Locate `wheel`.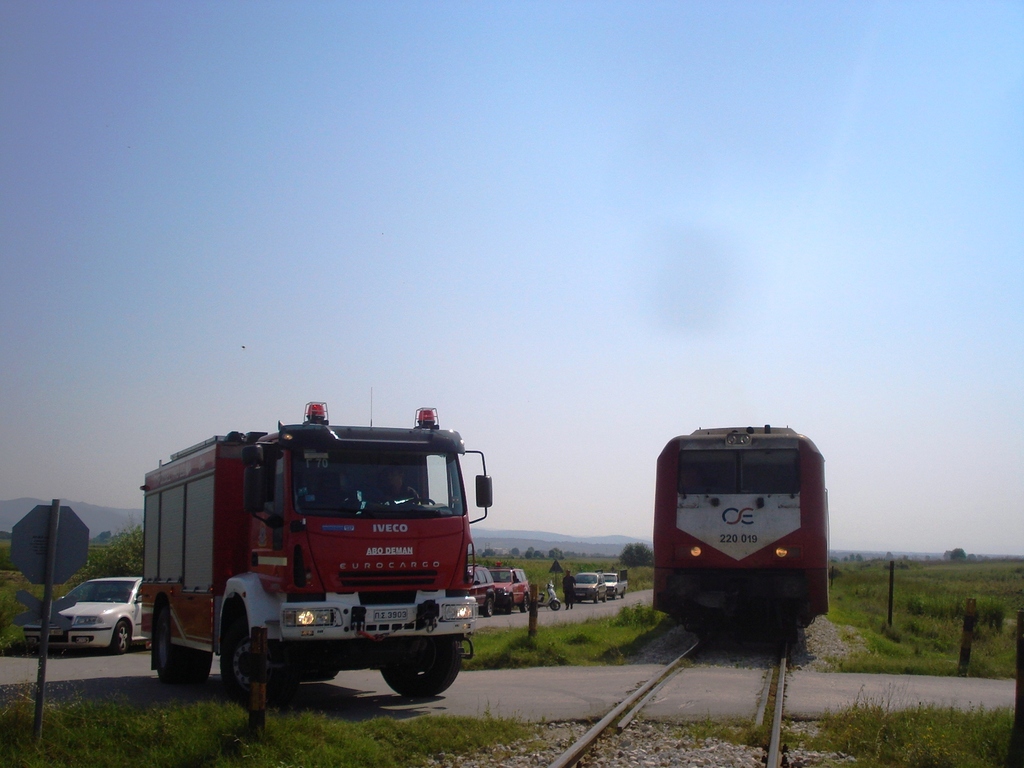
Bounding box: BBox(522, 595, 531, 614).
